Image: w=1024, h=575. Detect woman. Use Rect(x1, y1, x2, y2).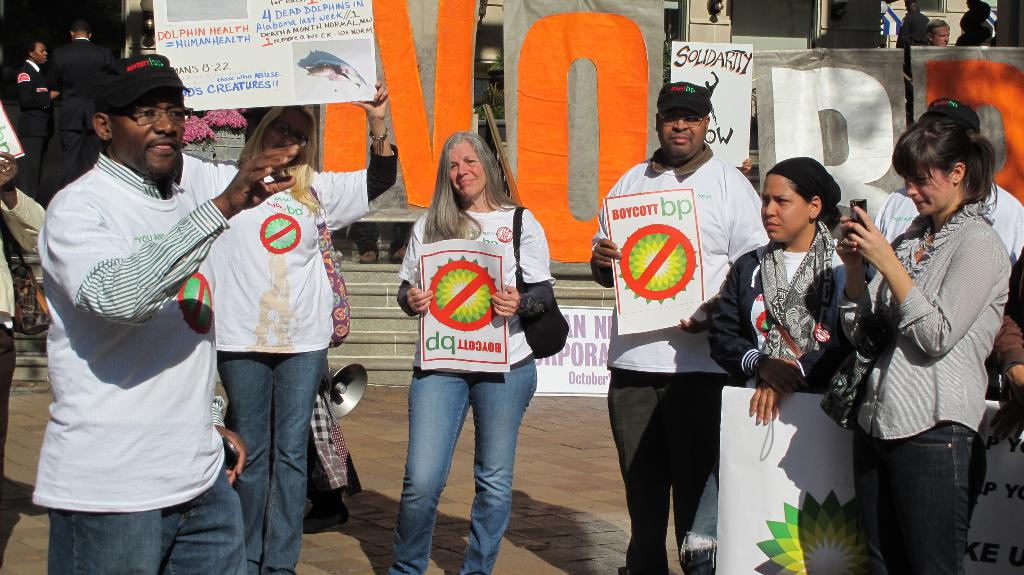
Rect(847, 102, 1023, 574).
